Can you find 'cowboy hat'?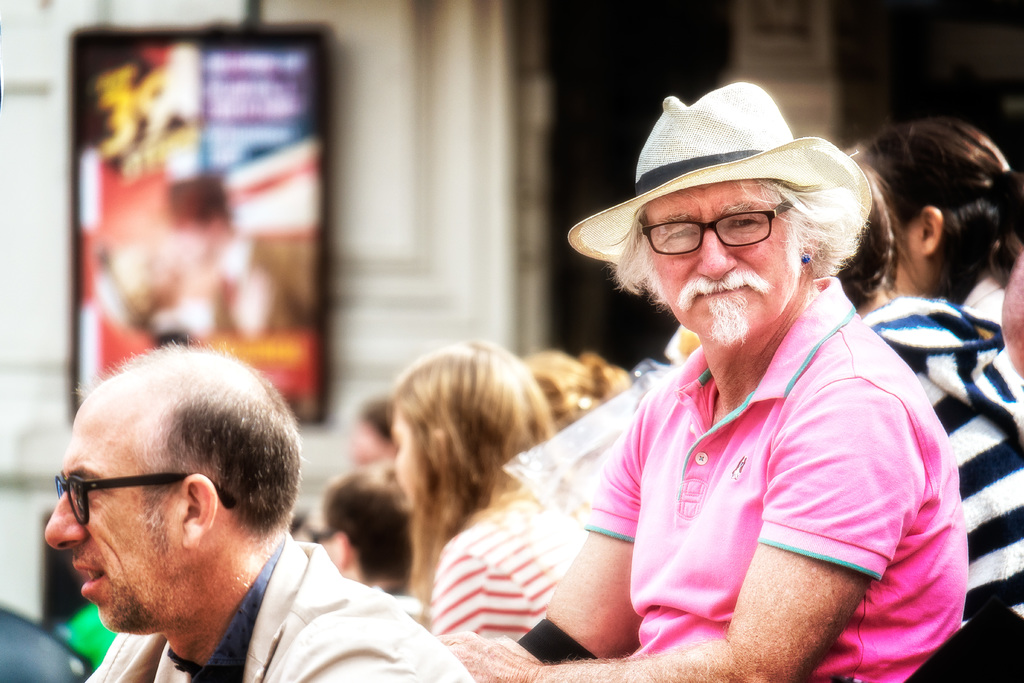
Yes, bounding box: 573, 75, 902, 278.
